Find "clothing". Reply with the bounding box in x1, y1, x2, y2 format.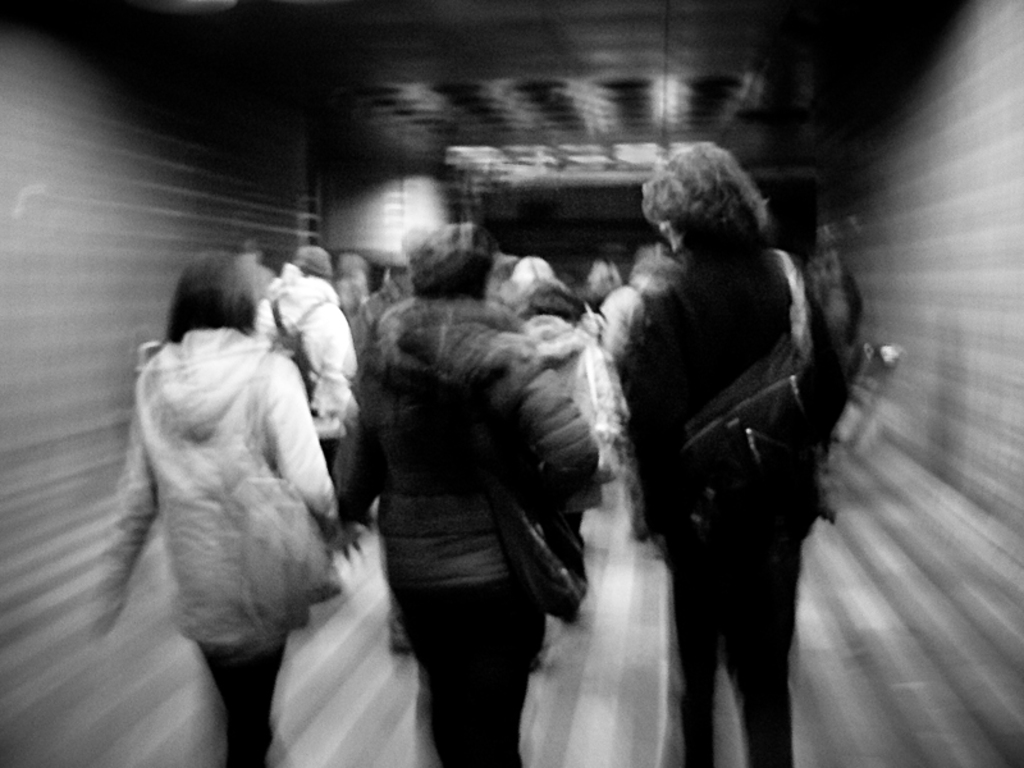
333, 296, 602, 765.
